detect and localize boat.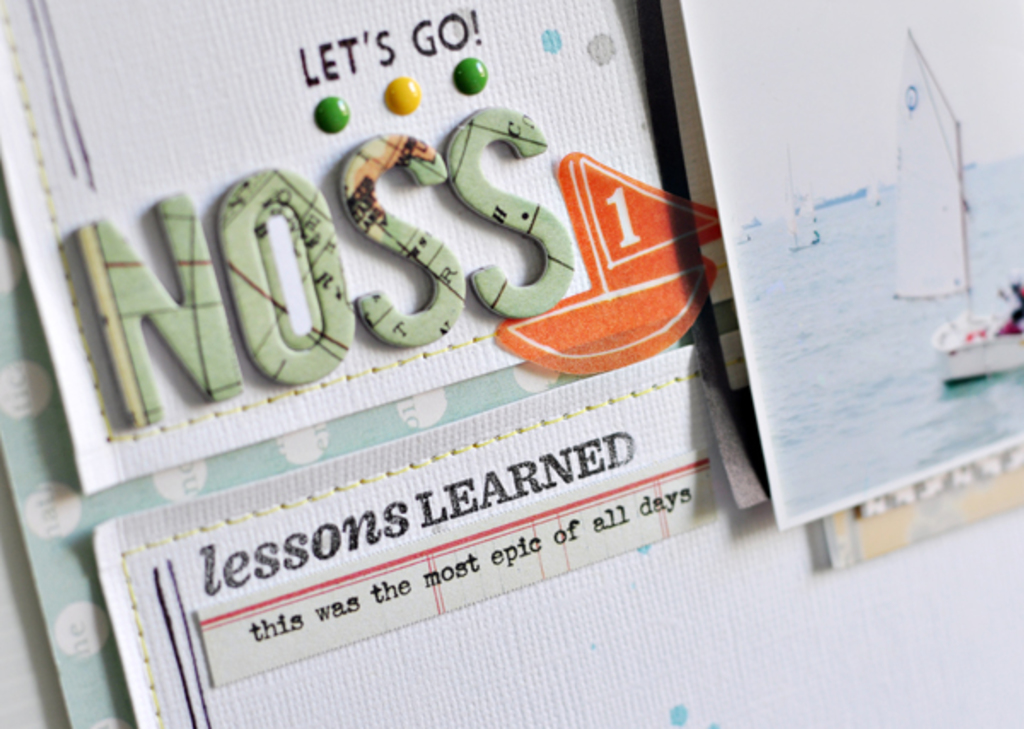
Localized at 887/29/1022/382.
